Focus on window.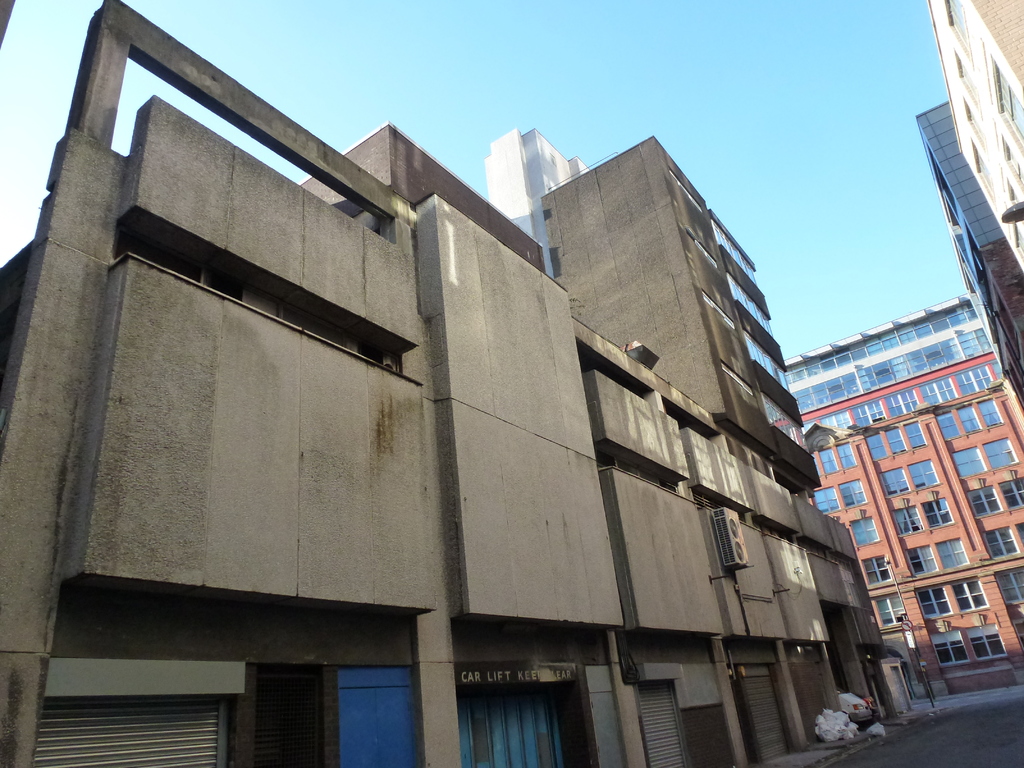
Focused at <bbox>815, 448, 840, 476</bbox>.
